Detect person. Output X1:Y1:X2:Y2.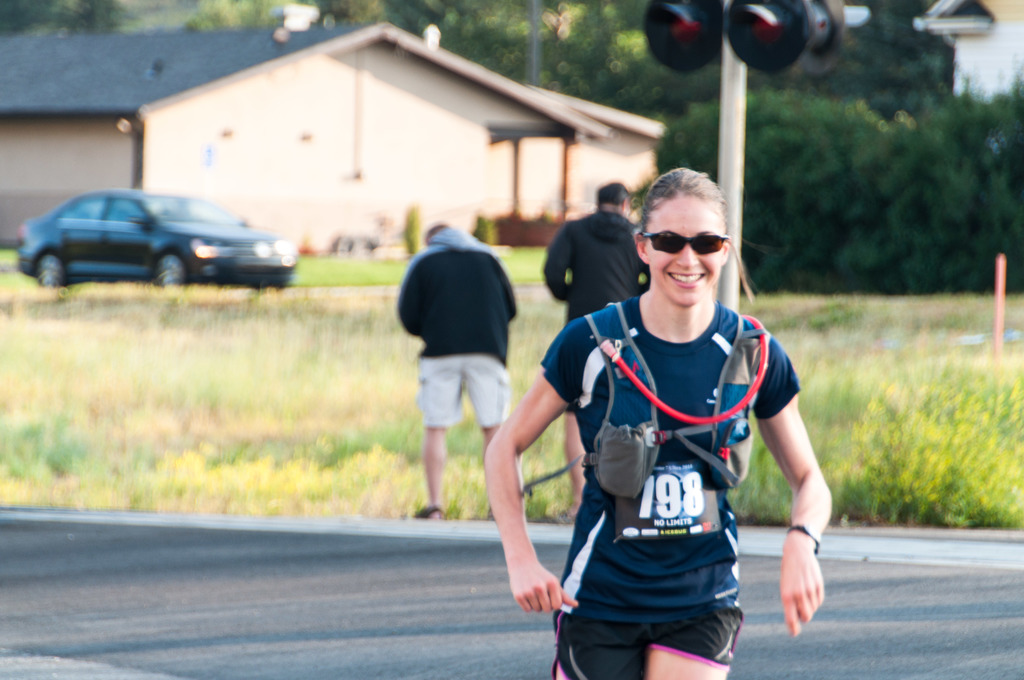
483:170:832:679.
